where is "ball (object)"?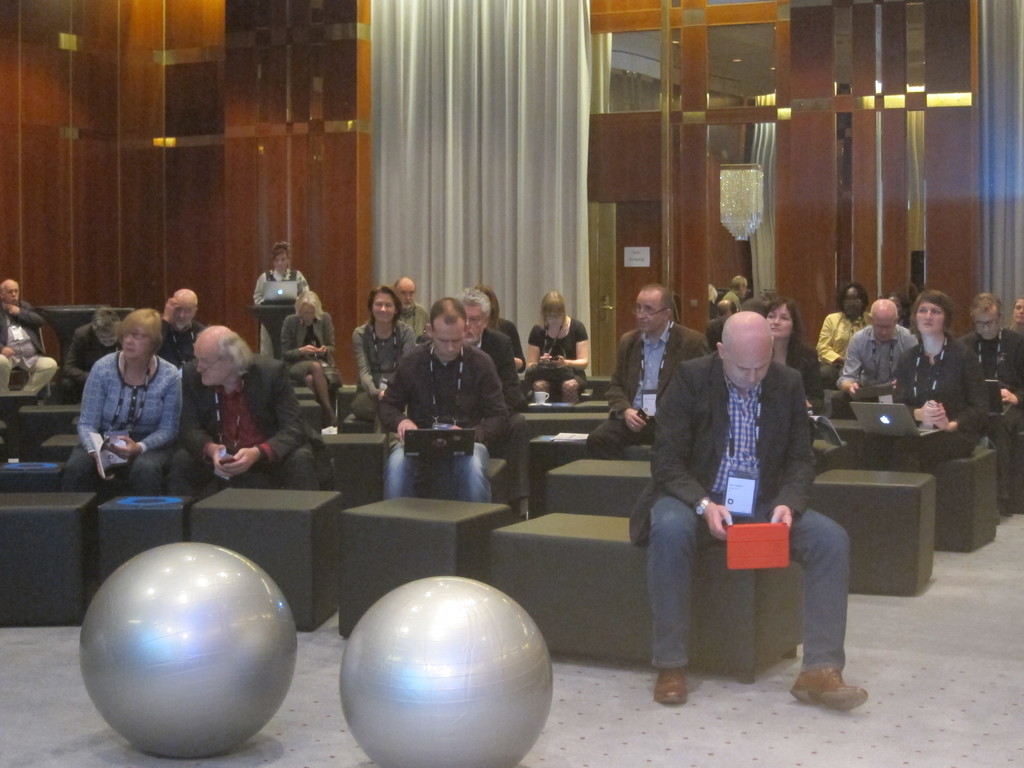
x1=79 y1=545 x2=298 y2=758.
